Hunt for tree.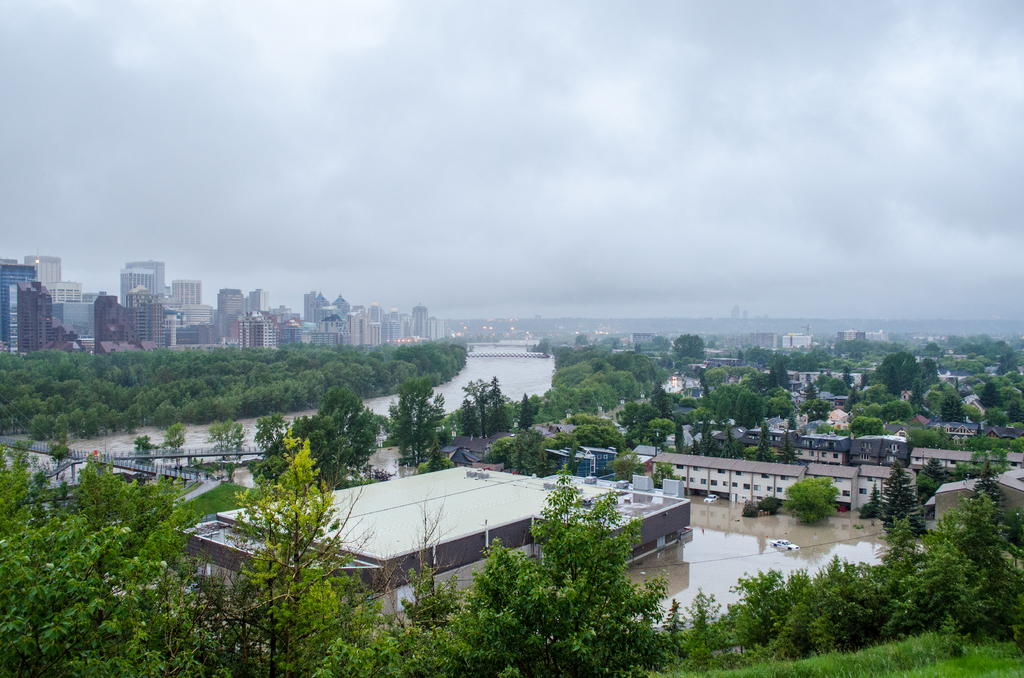
Hunted down at locate(772, 392, 799, 426).
